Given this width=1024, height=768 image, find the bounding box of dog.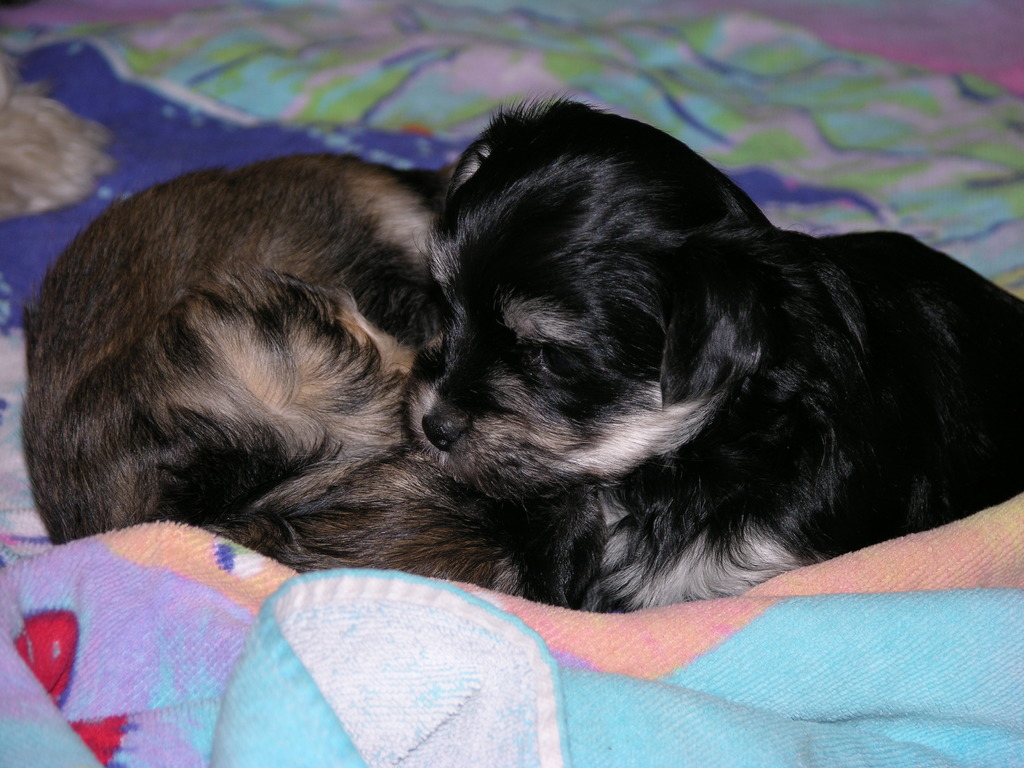
{"x1": 407, "y1": 93, "x2": 1023, "y2": 611}.
